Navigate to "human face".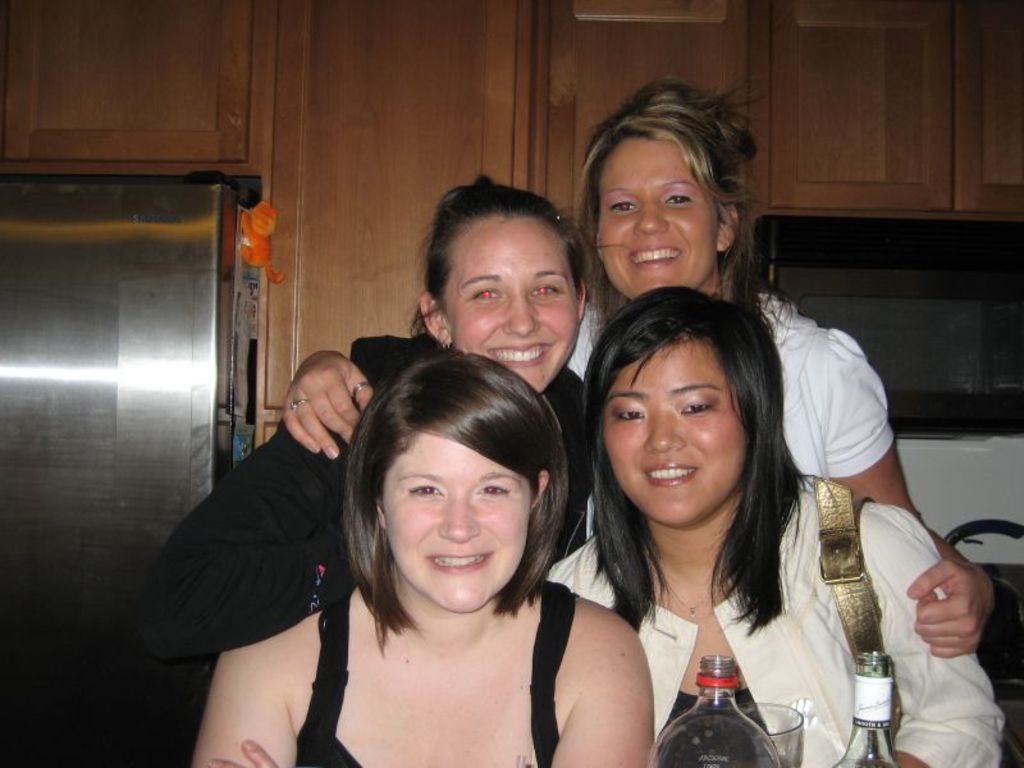
Navigation target: 447:214:580:392.
